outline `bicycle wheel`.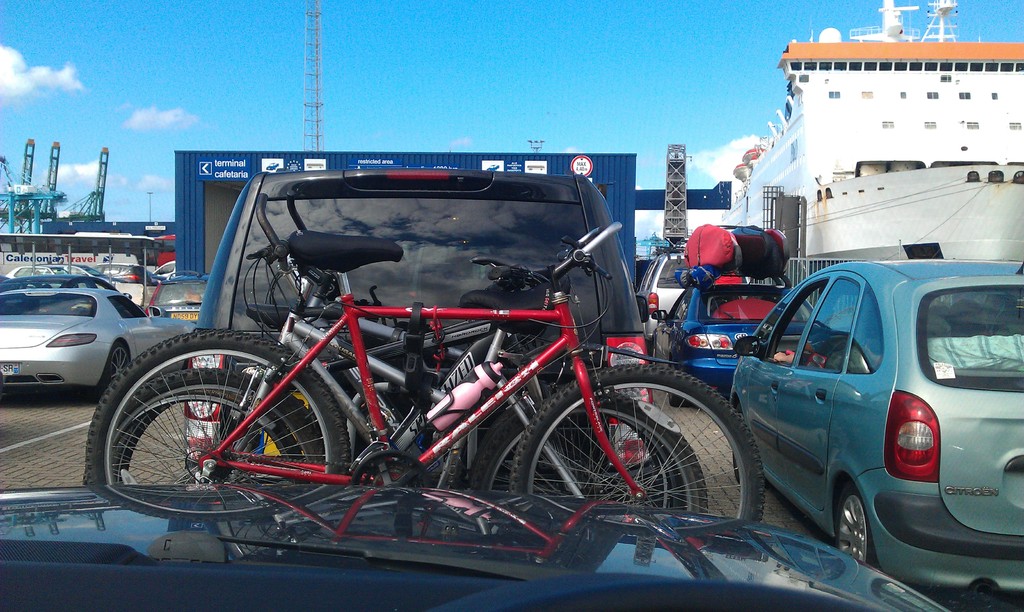
Outline: <region>509, 357, 764, 524</region>.
